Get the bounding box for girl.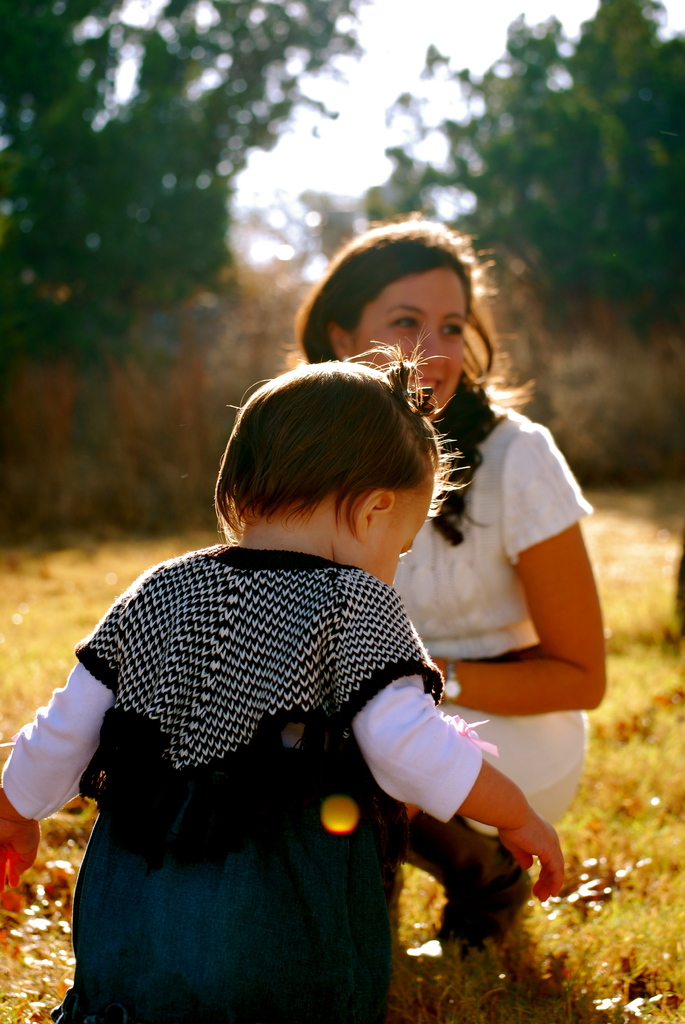
select_region(288, 211, 603, 918).
